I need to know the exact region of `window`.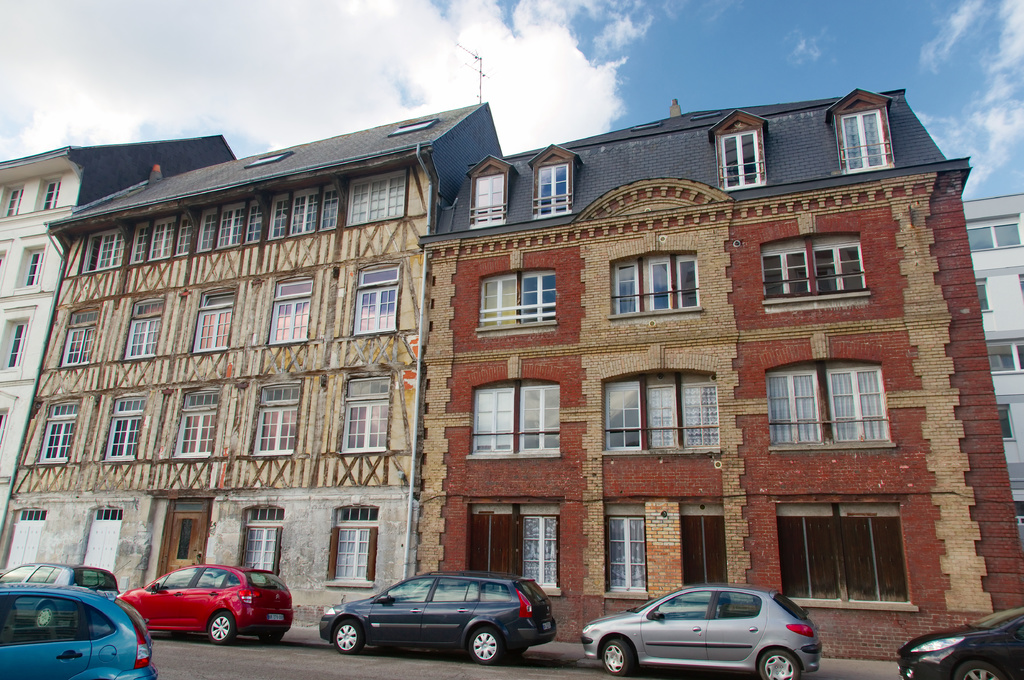
Region: x1=632 y1=118 x2=662 y2=132.
